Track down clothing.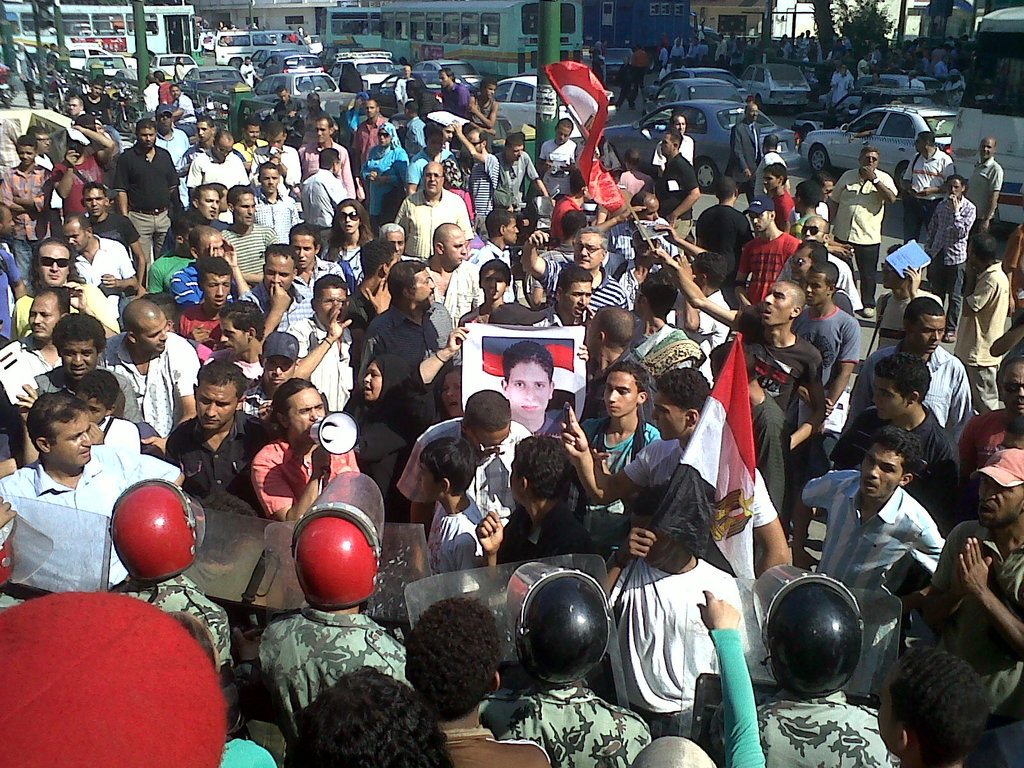
Tracked to crop(954, 399, 1023, 484).
